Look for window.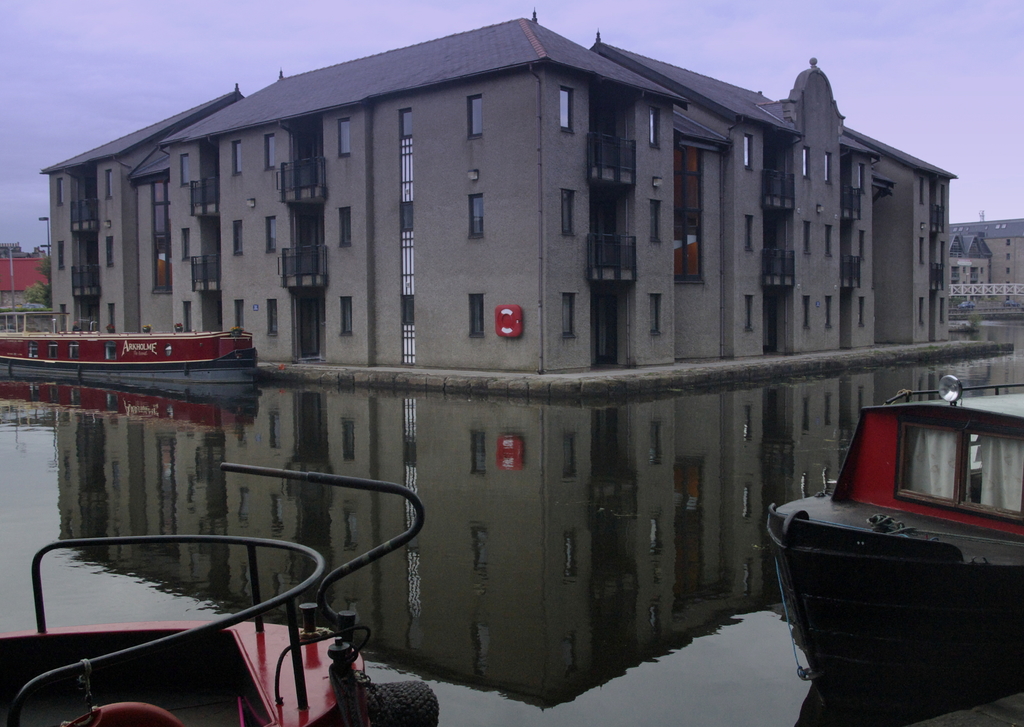
Found: (799, 144, 806, 177).
